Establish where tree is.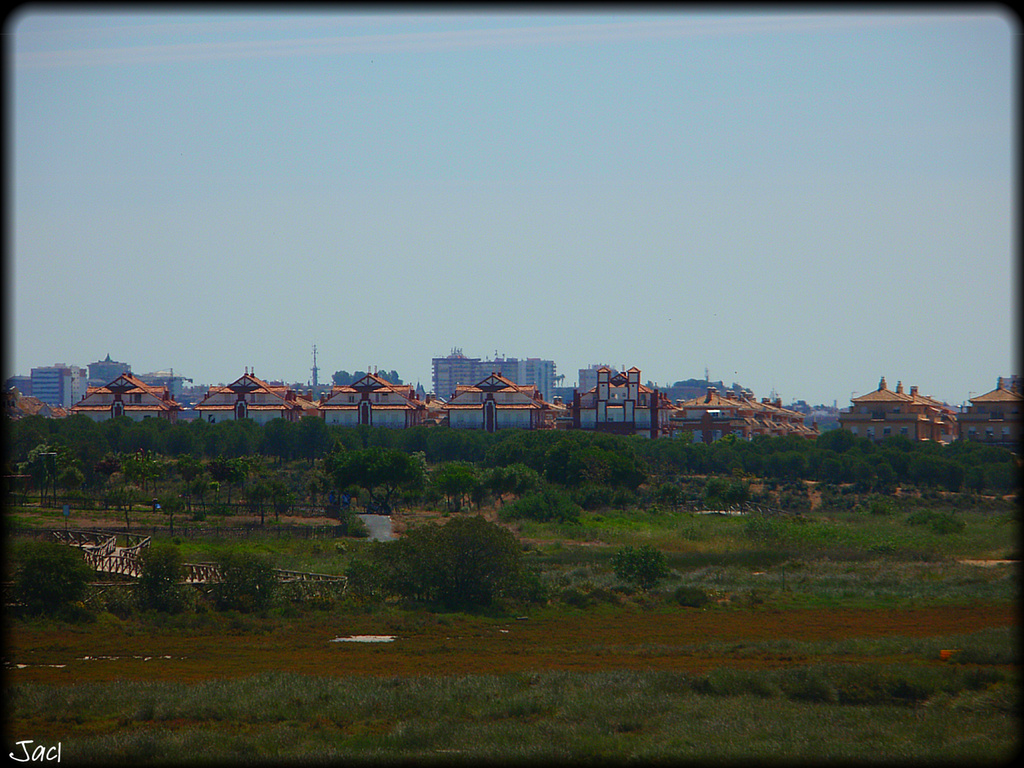
Established at <box>206,459,232,508</box>.
